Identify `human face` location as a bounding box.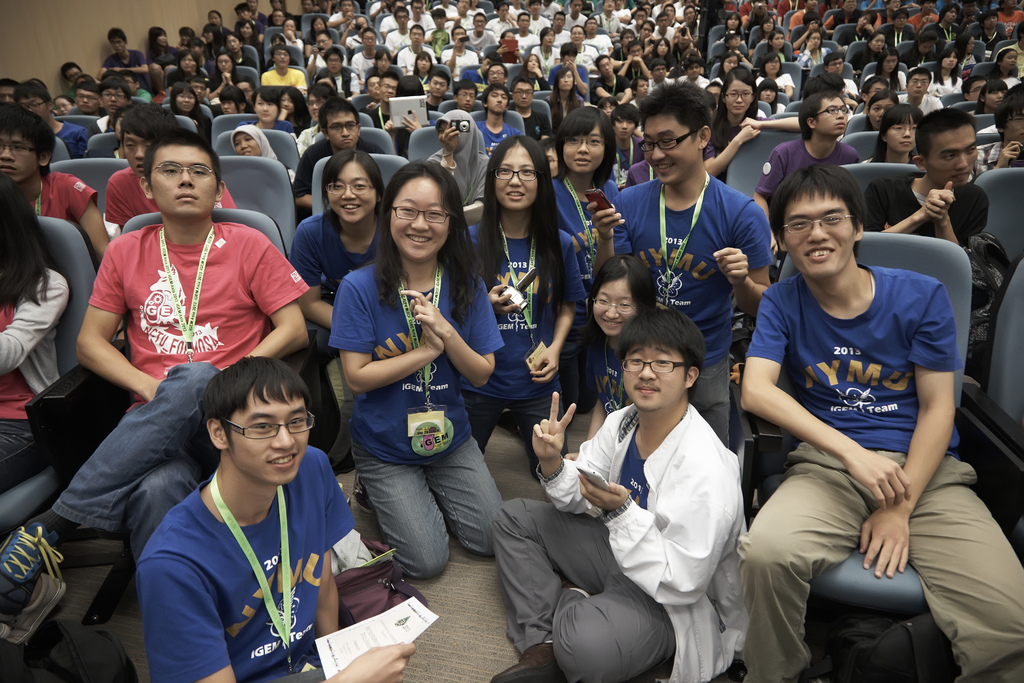
Rect(190, 80, 209, 104).
